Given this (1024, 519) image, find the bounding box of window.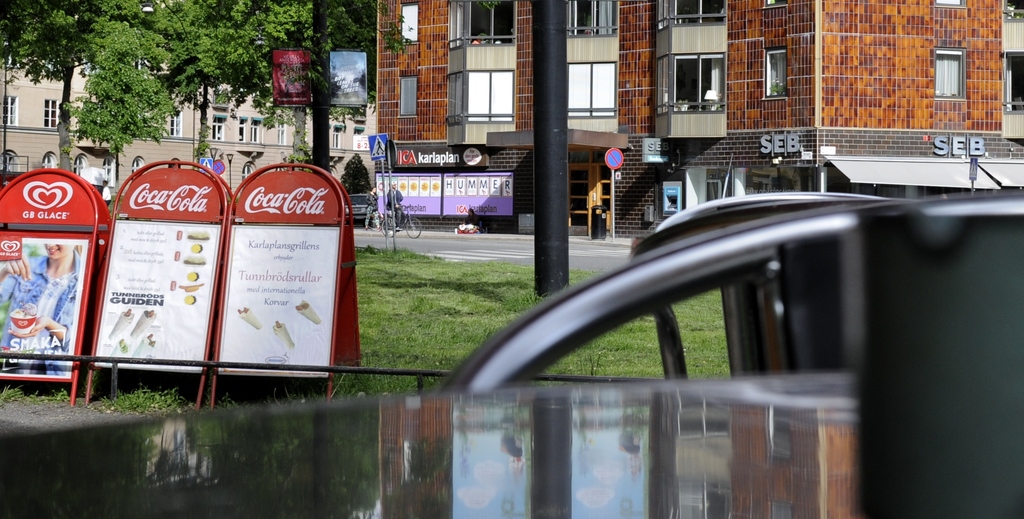
l=330, t=117, r=344, b=145.
